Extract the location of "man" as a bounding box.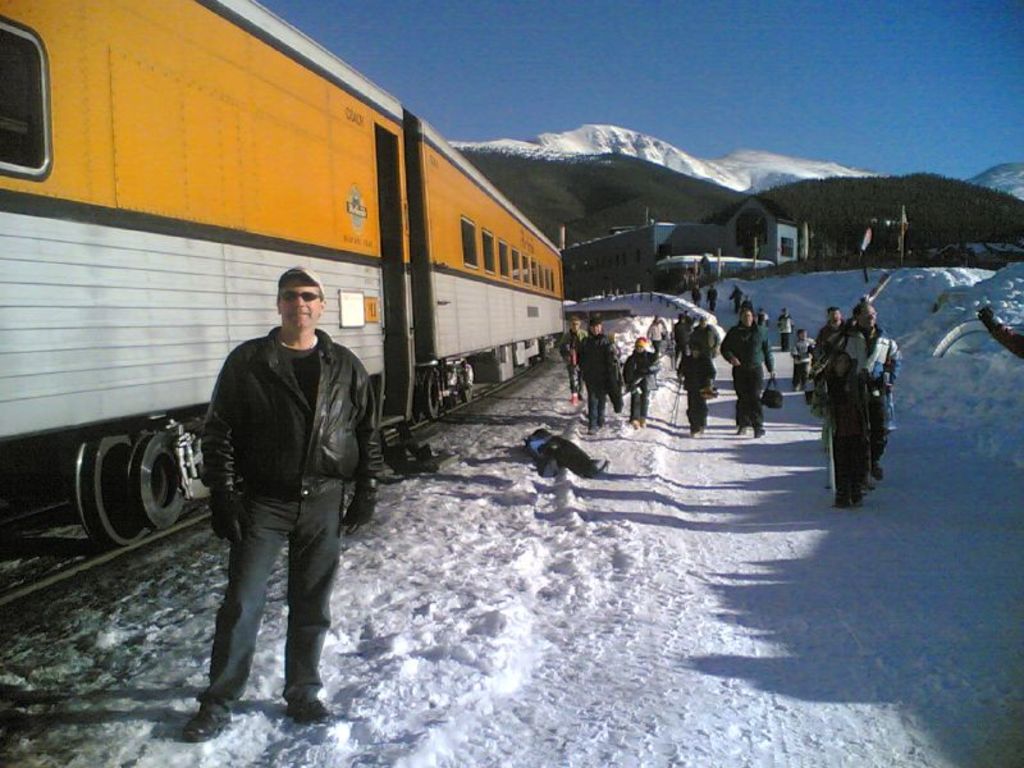
558, 314, 588, 406.
